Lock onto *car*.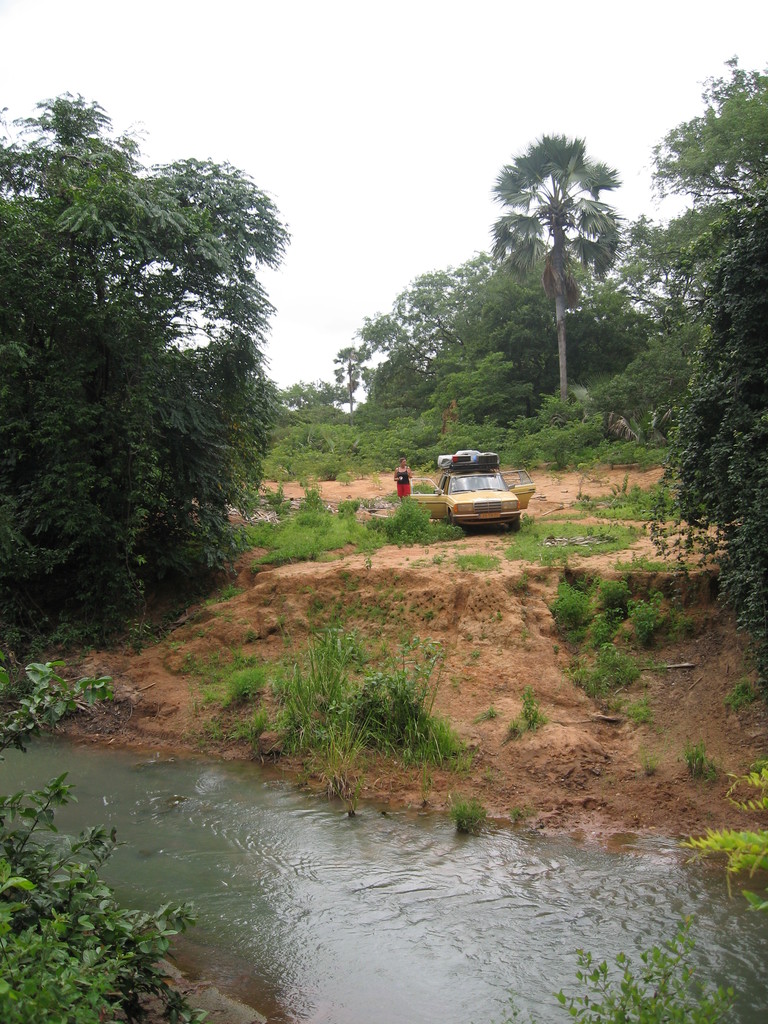
Locked: Rect(424, 468, 534, 535).
